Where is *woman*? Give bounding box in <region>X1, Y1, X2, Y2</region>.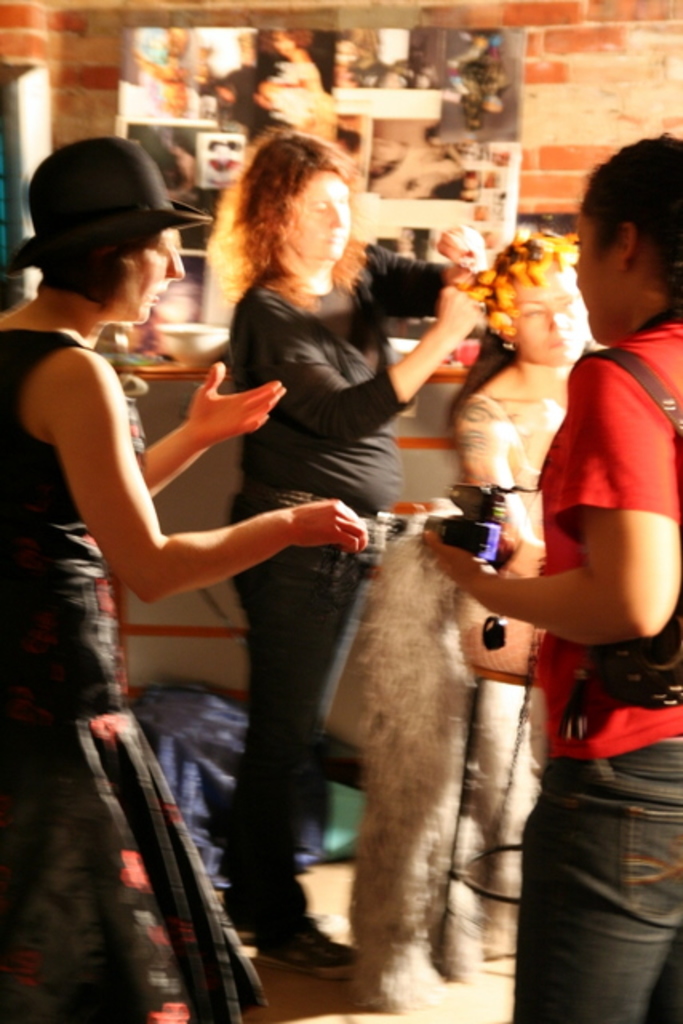
<region>216, 128, 488, 981</region>.
